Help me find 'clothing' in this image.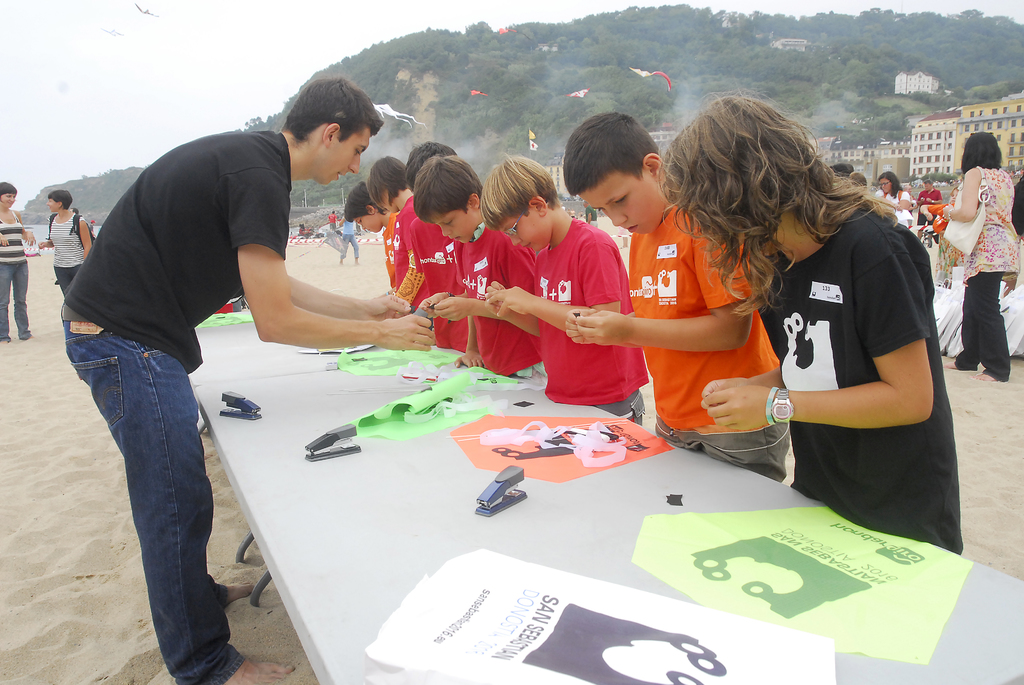
Found it: bbox=[912, 184, 941, 239].
